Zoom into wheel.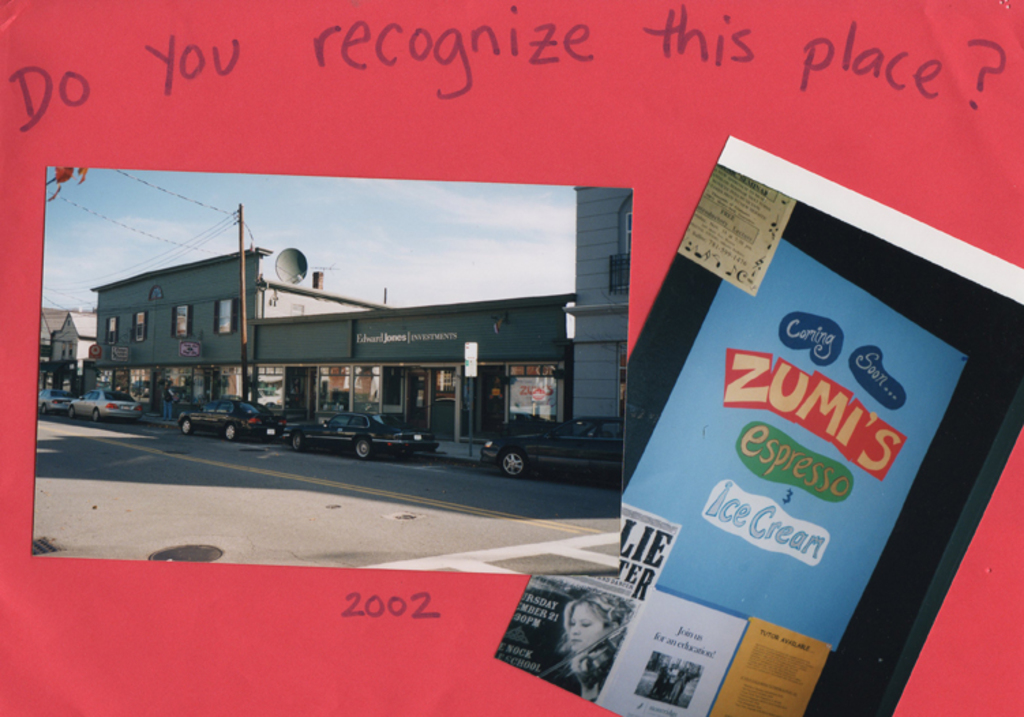
Zoom target: {"left": 290, "top": 429, "right": 303, "bottom": 453}.
